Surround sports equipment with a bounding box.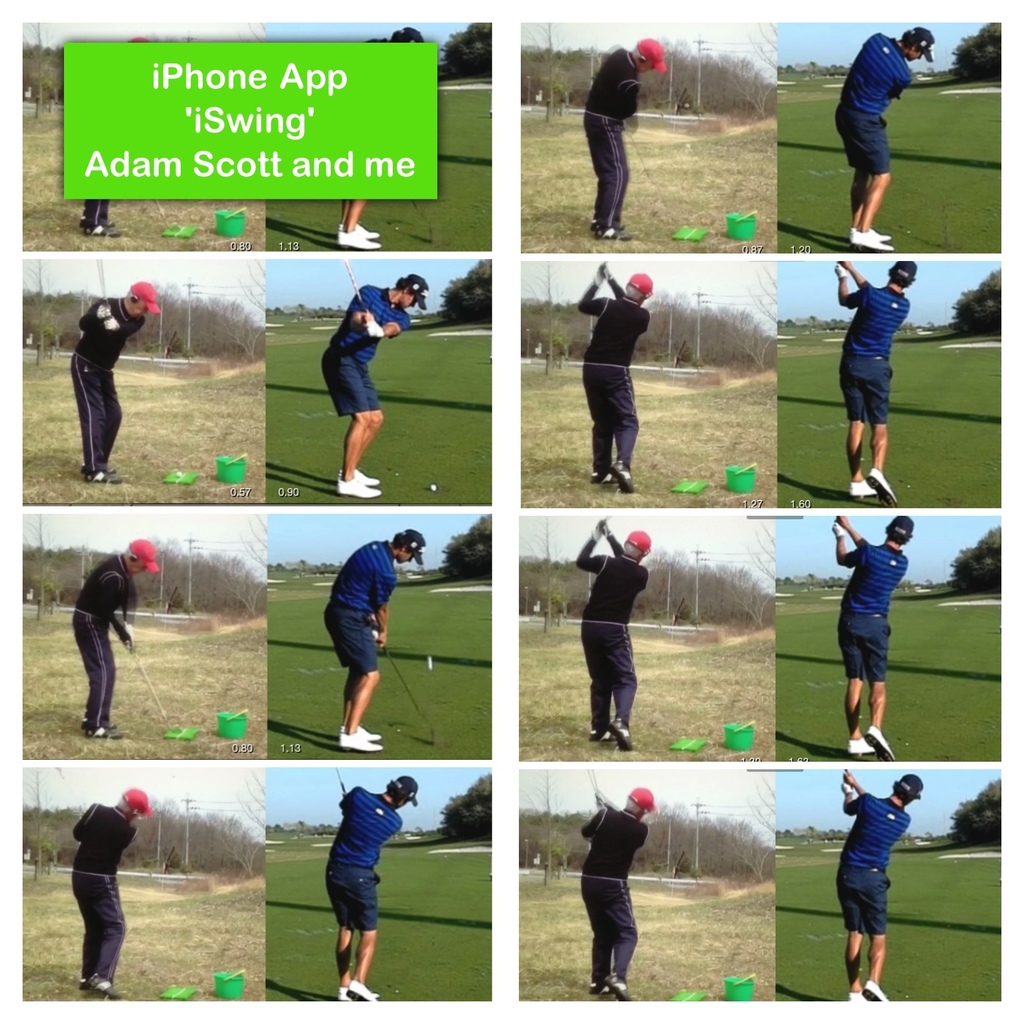
[x1=338, y1=726, x2=381, y2=740].
